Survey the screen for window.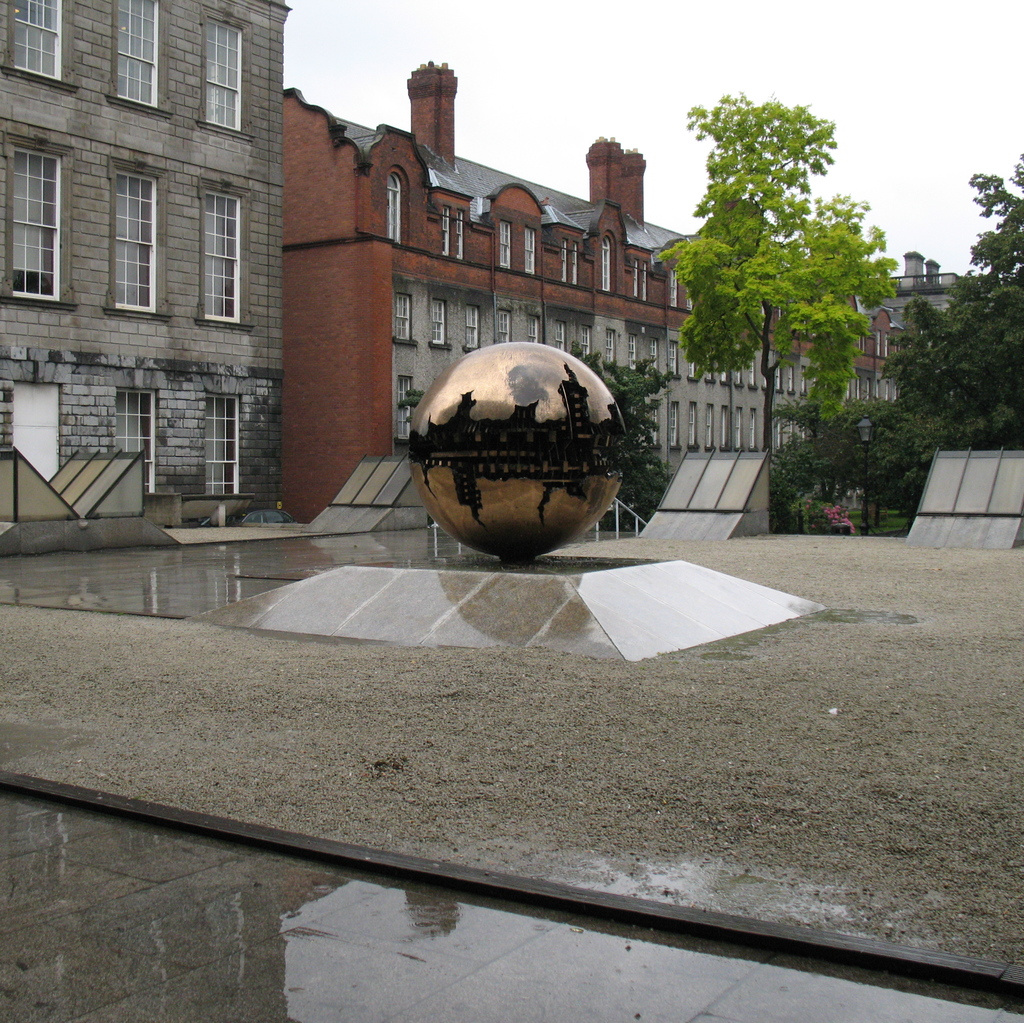
Survey found: left=465, top=304, right=482, bottom=350.
